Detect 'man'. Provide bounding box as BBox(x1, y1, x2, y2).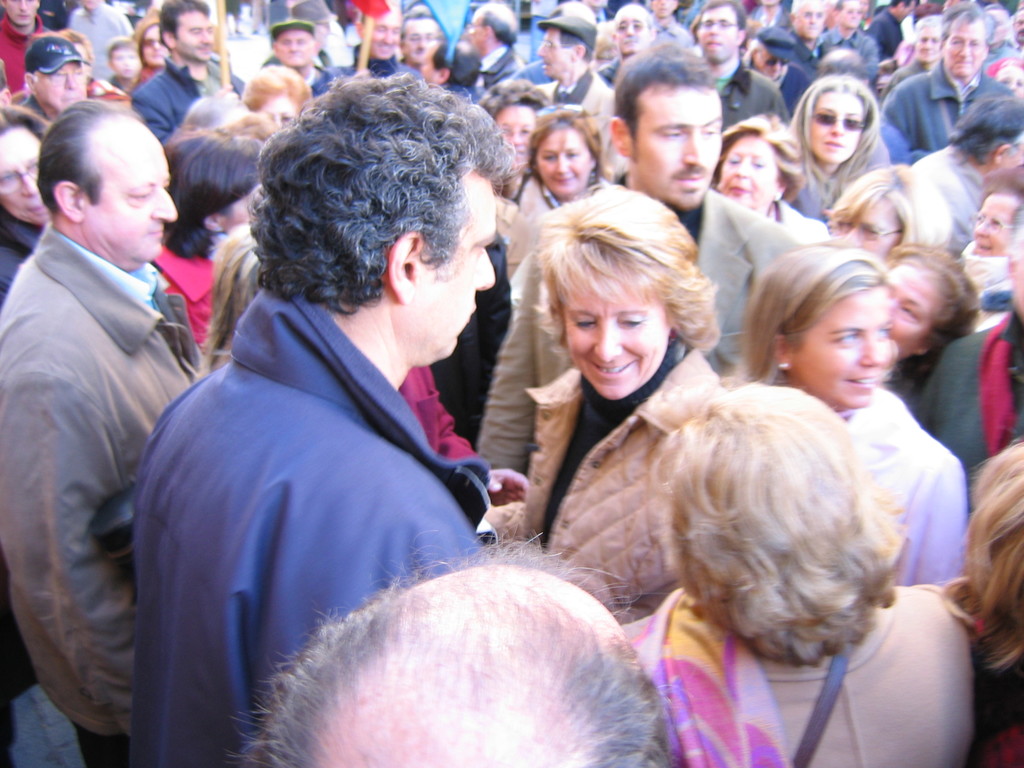
BBox(599, 6, 657, 88).
